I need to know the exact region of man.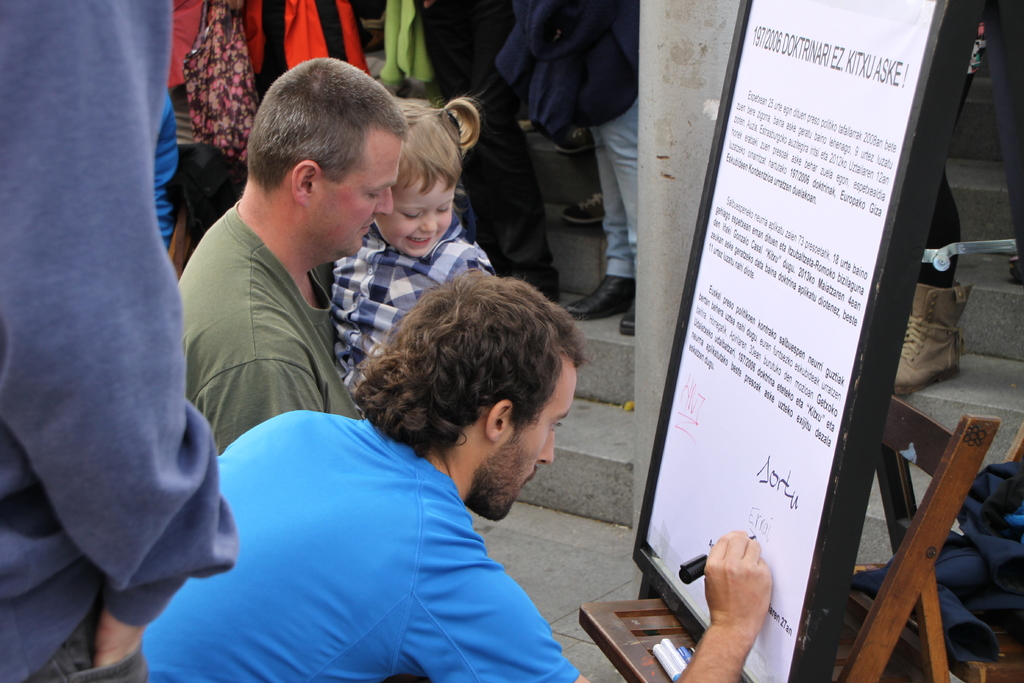
Region: [179,63,408,452].
